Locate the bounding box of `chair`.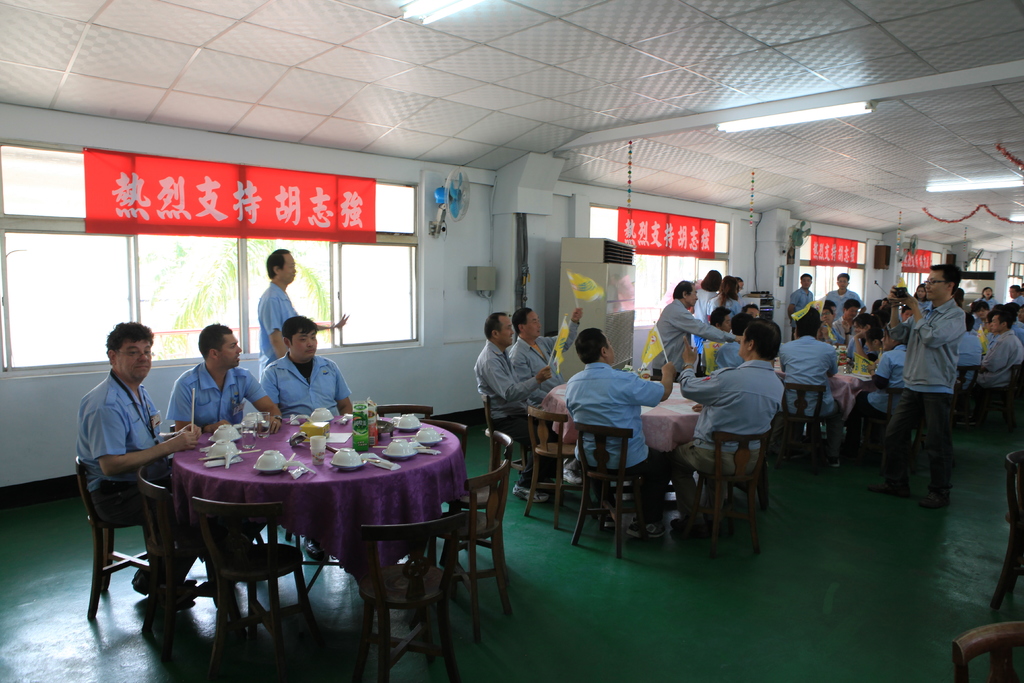
Bounding box: l=867, t=383, r=905, b=462.
